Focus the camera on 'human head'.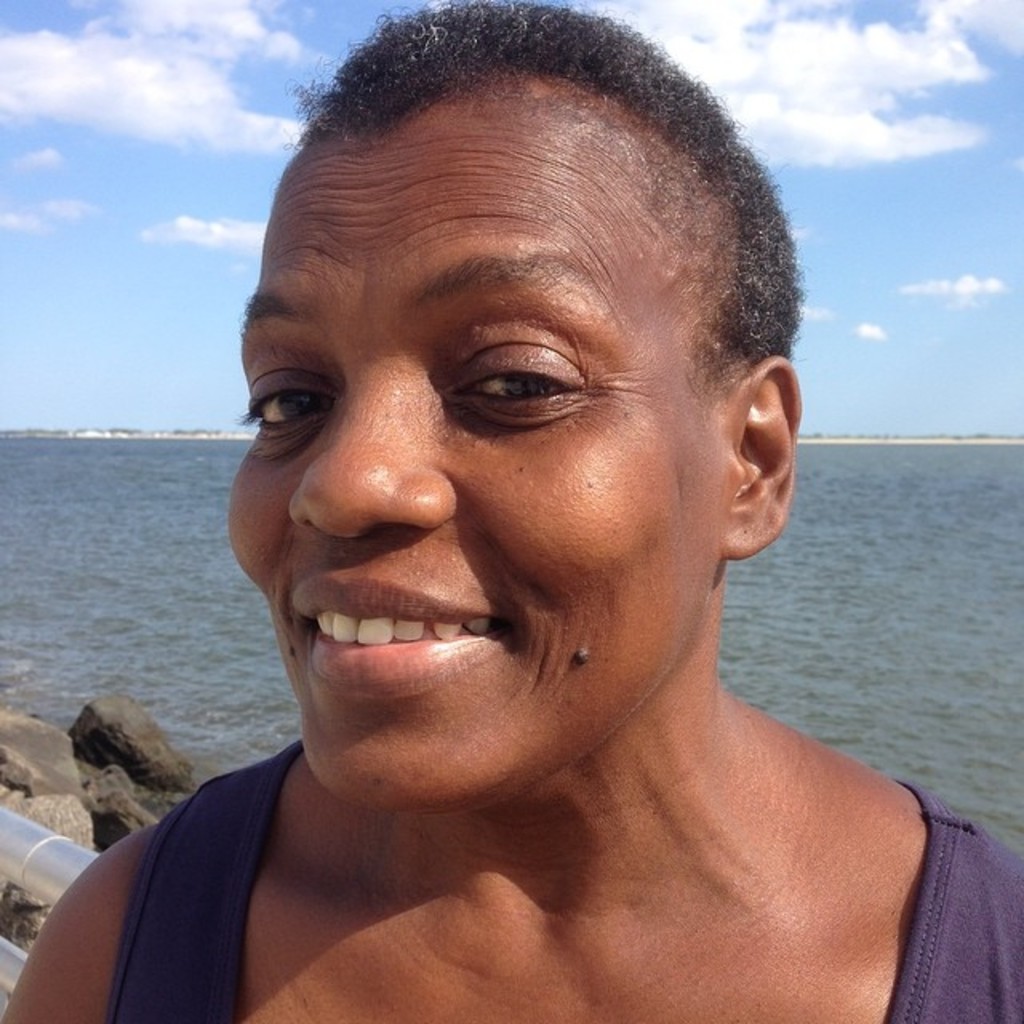
Focus region: 235/13/795/736.
